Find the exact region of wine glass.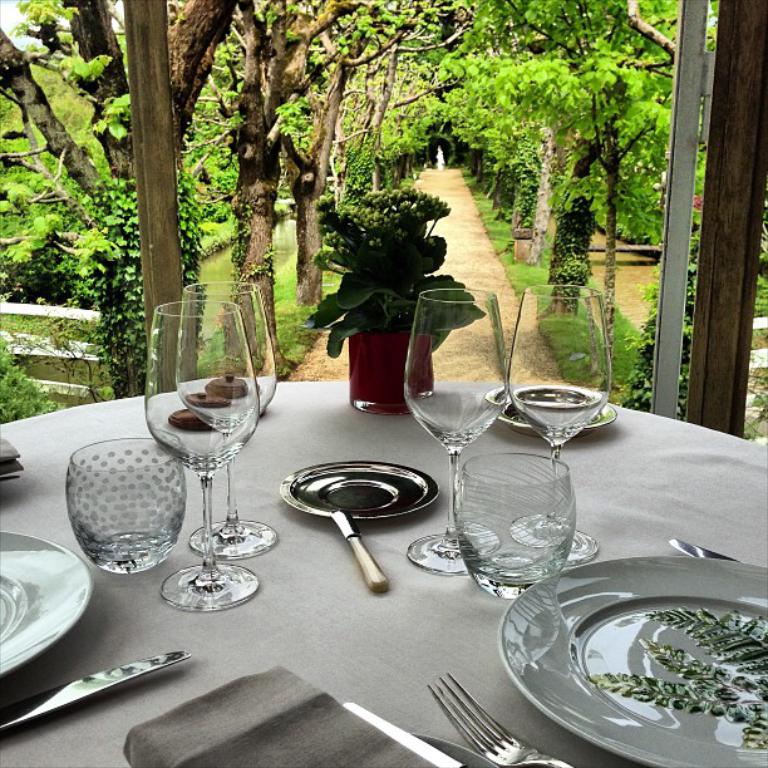
Exact region: [149,301,257,611].
